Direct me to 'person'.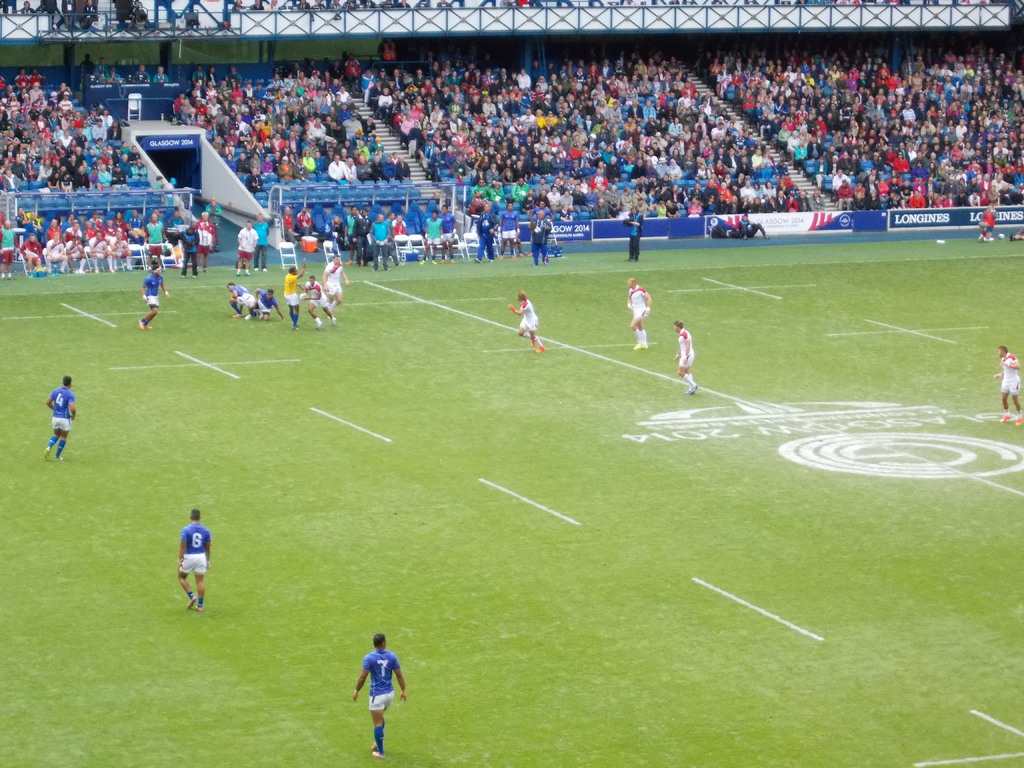
Direction: pyautogui.locateOnScreen(281, 205, 294, 238).
